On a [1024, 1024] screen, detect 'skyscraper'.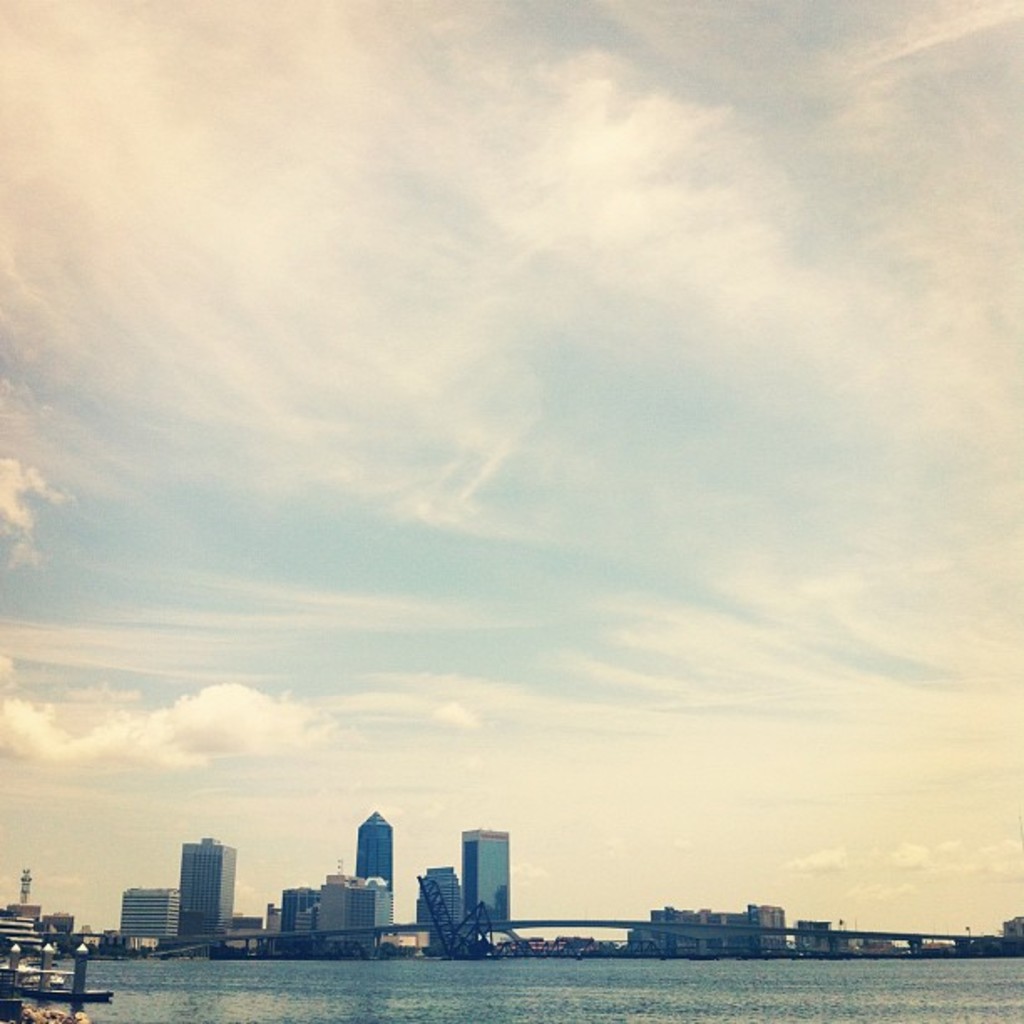
{"left": 791, "top": 915, "right": 838, "bottom": 960}.
